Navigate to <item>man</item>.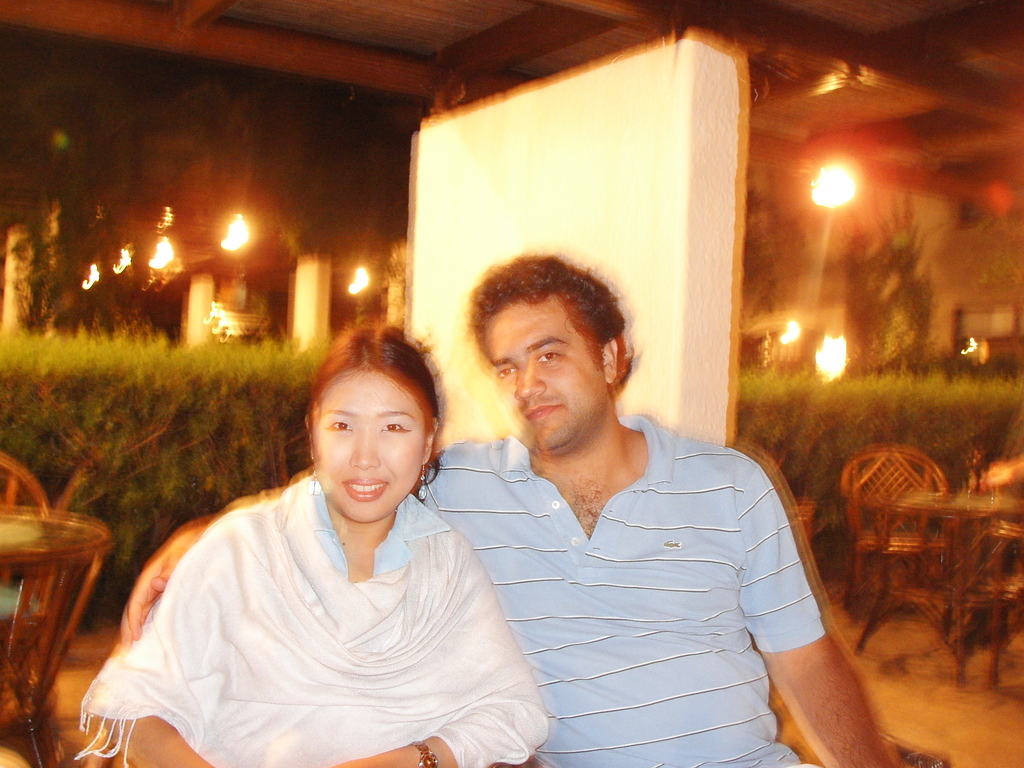
Navigation target: pyautogui.locateOnScreen(338, 284, 731, 711).
